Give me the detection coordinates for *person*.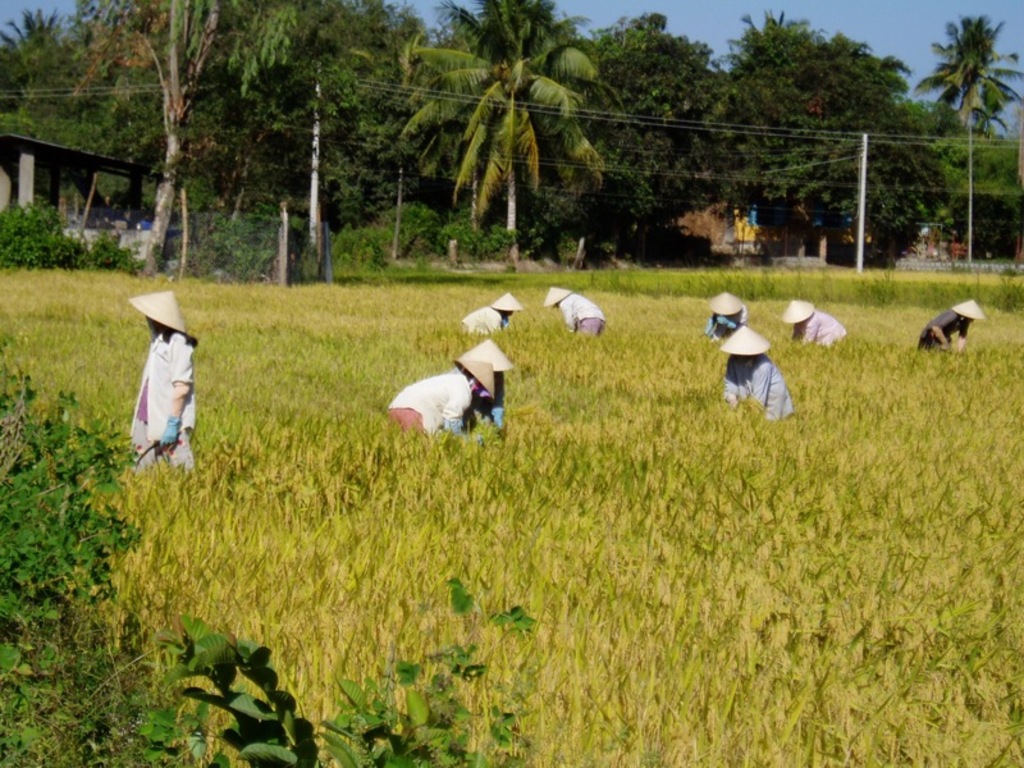
(x1=544, y1=288, x2=607, y2=339).
